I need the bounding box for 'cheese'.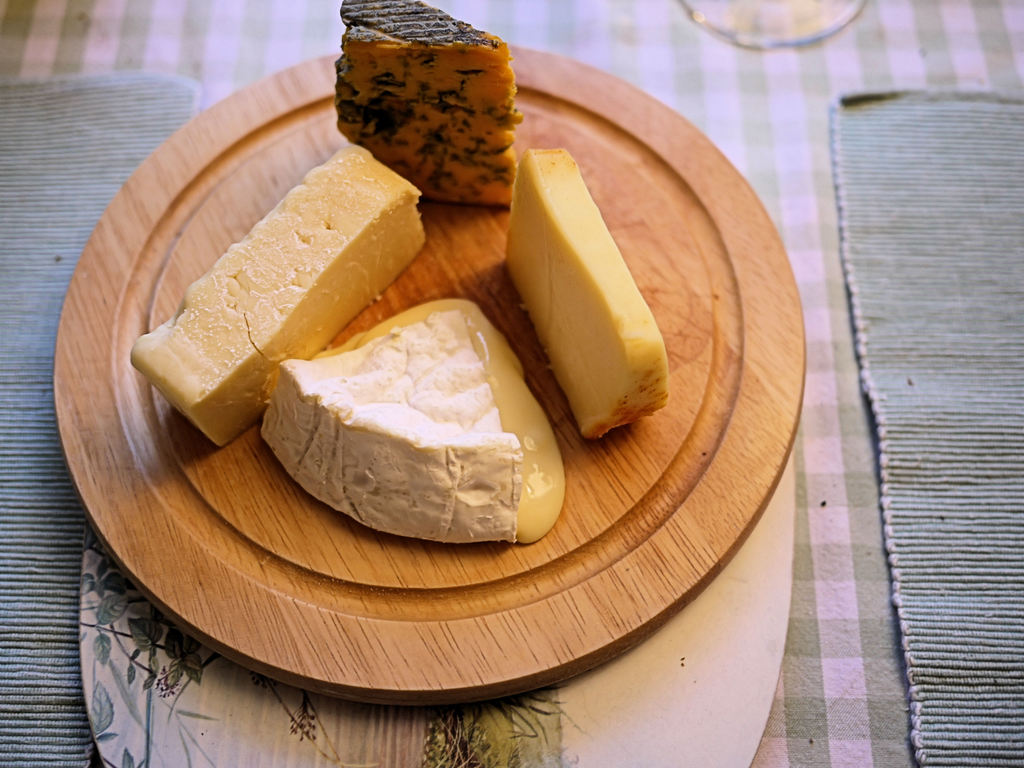
Here it is: <box>259,308,520,546</box>.
